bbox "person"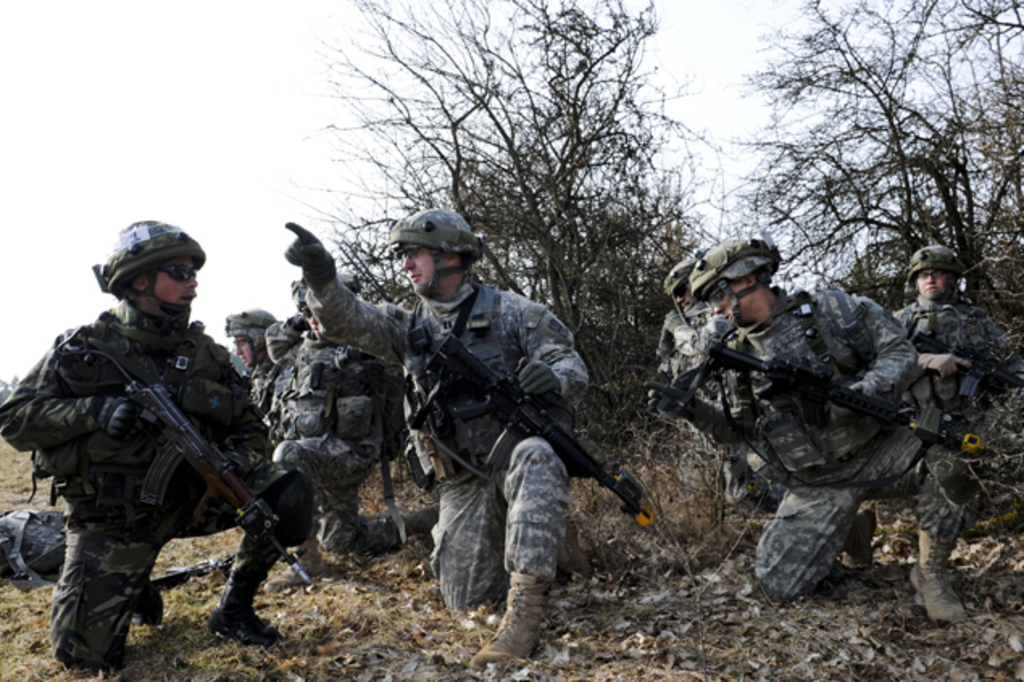
<bbox>281, 211, 589, 661</bbox>
